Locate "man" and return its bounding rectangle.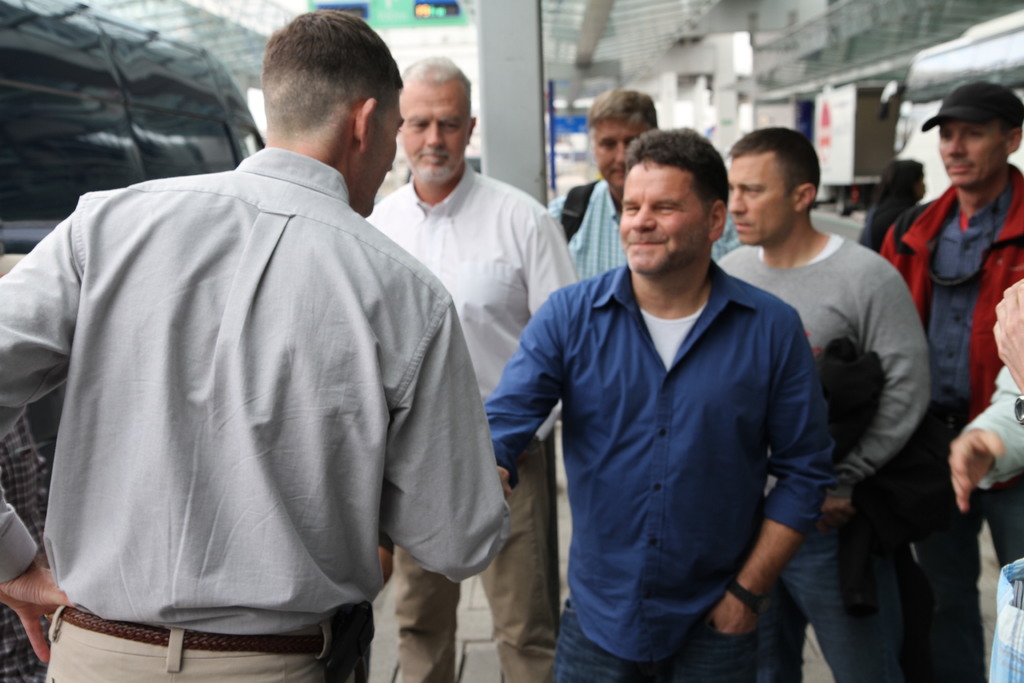
[710, 126, 936, 682].
